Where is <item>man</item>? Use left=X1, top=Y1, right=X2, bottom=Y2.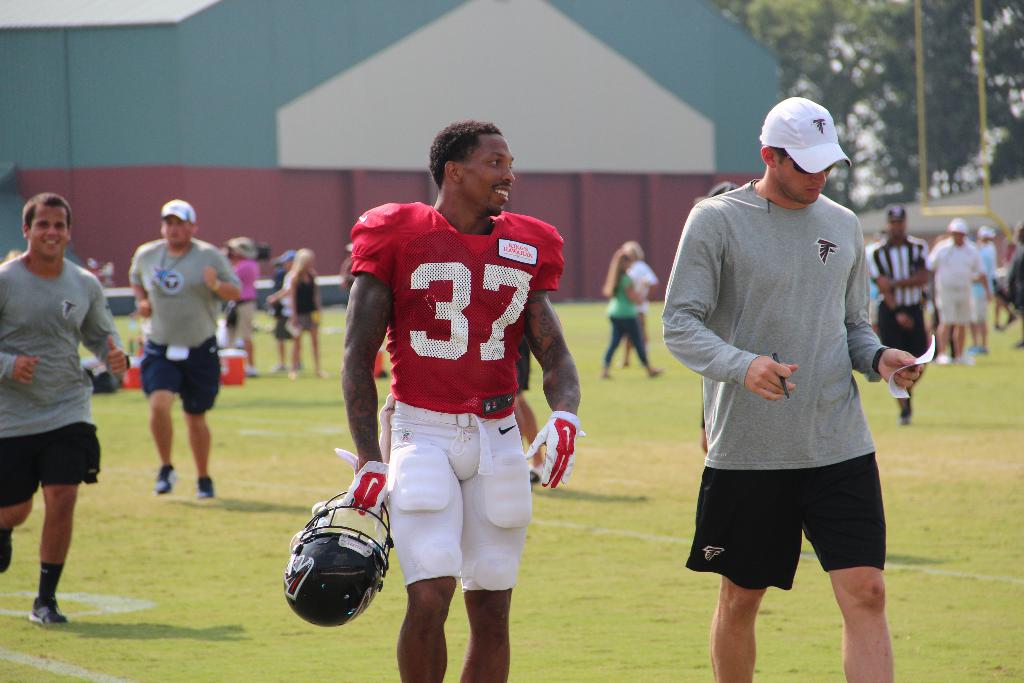
left=342, top=120, right=567, bottom=682.
